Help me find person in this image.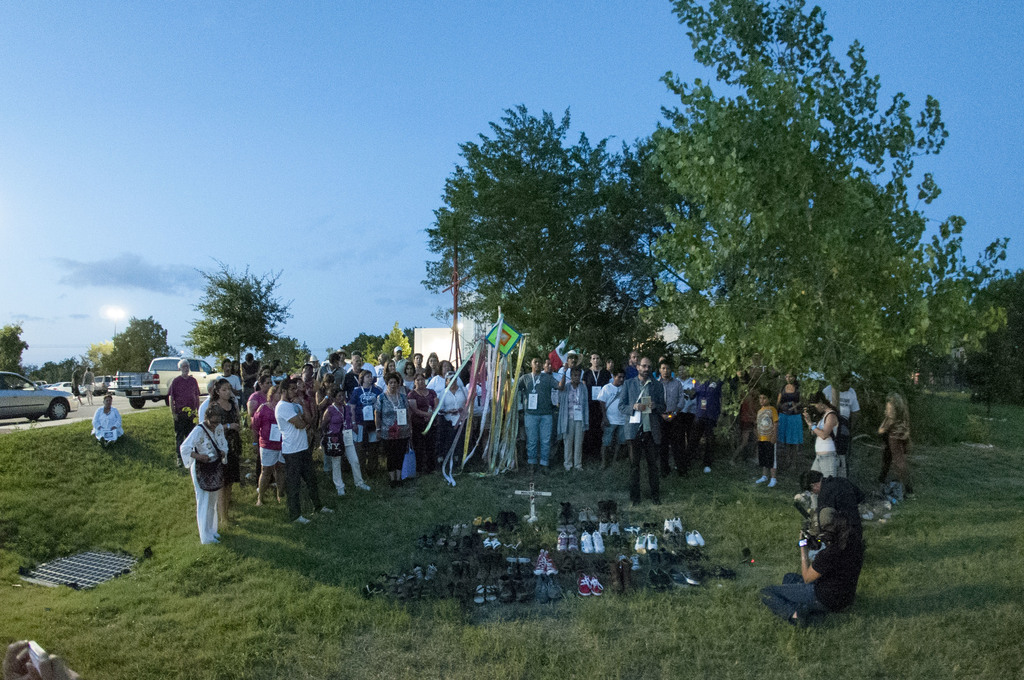
Found it: box=[732, 380, 764, 465].
